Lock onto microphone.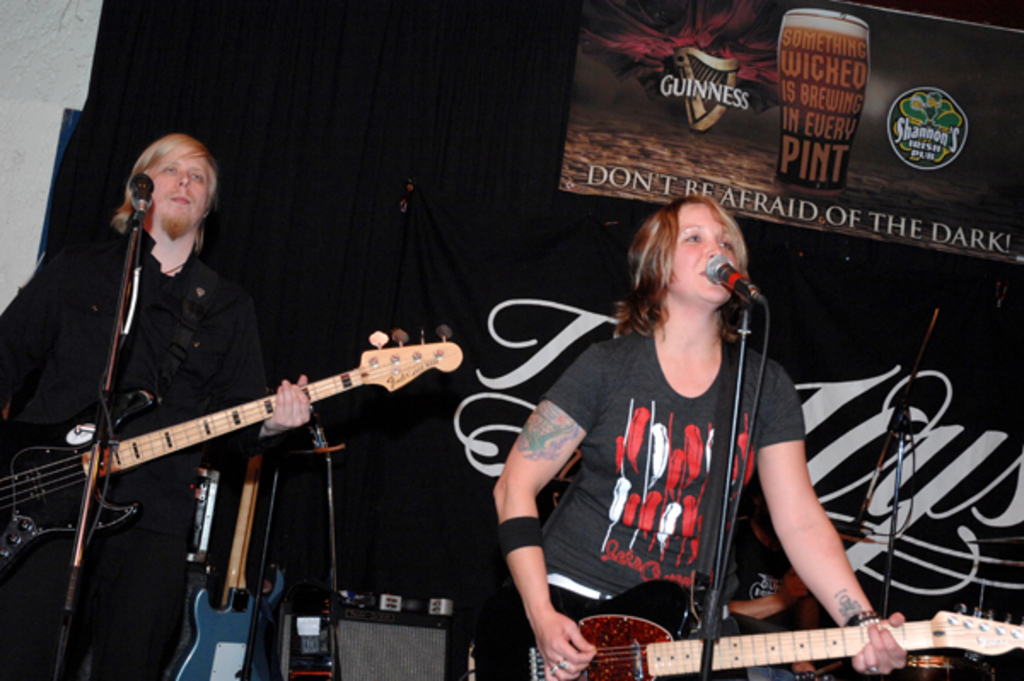
Locked: (x1=686, y1=247, x2=765, y2=312).
